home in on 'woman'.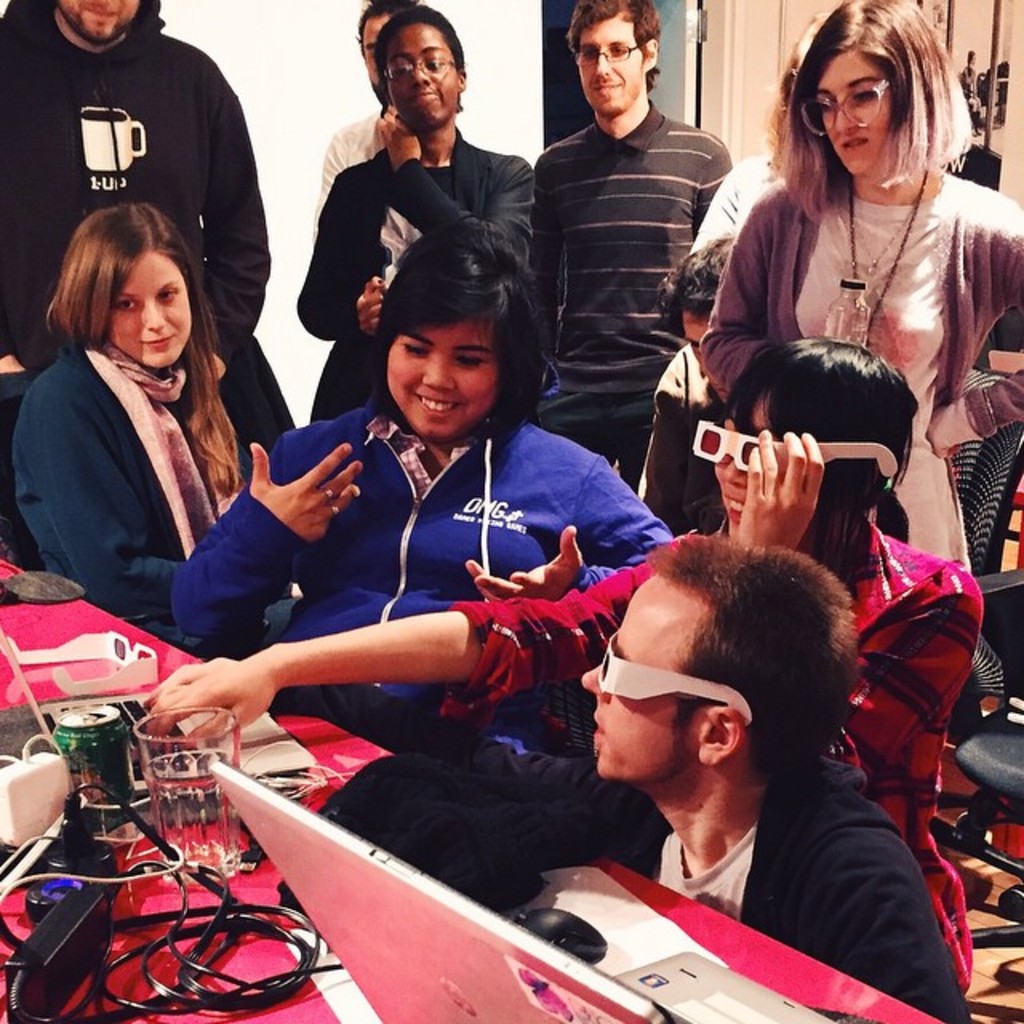
Homed in at [291, 6, 533, 426].
